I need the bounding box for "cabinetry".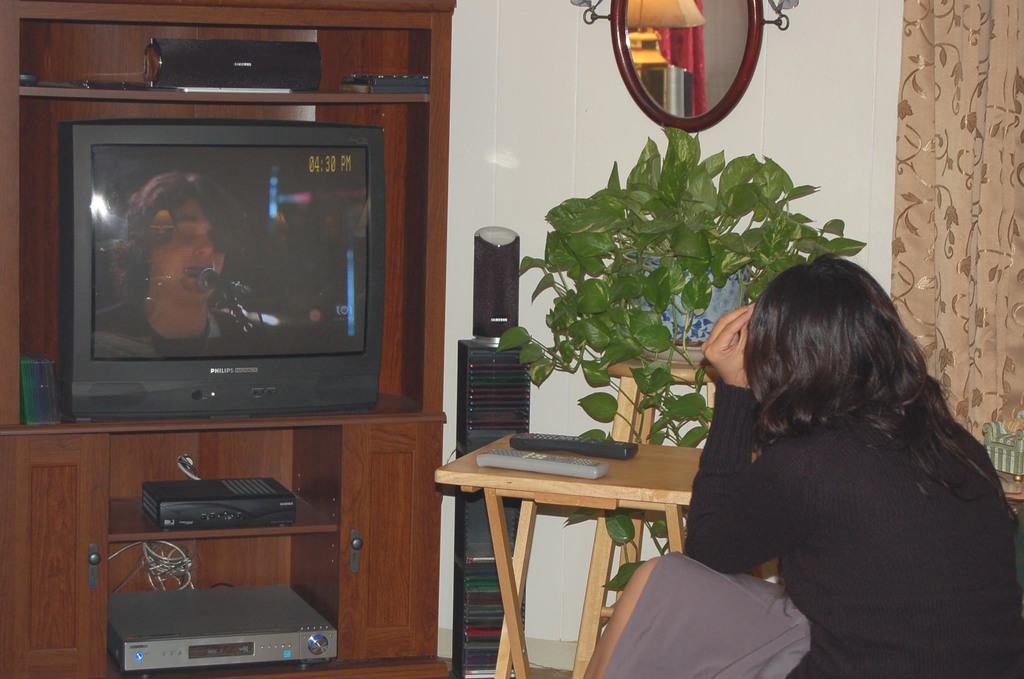
Here it is: [0,0,452,678].
